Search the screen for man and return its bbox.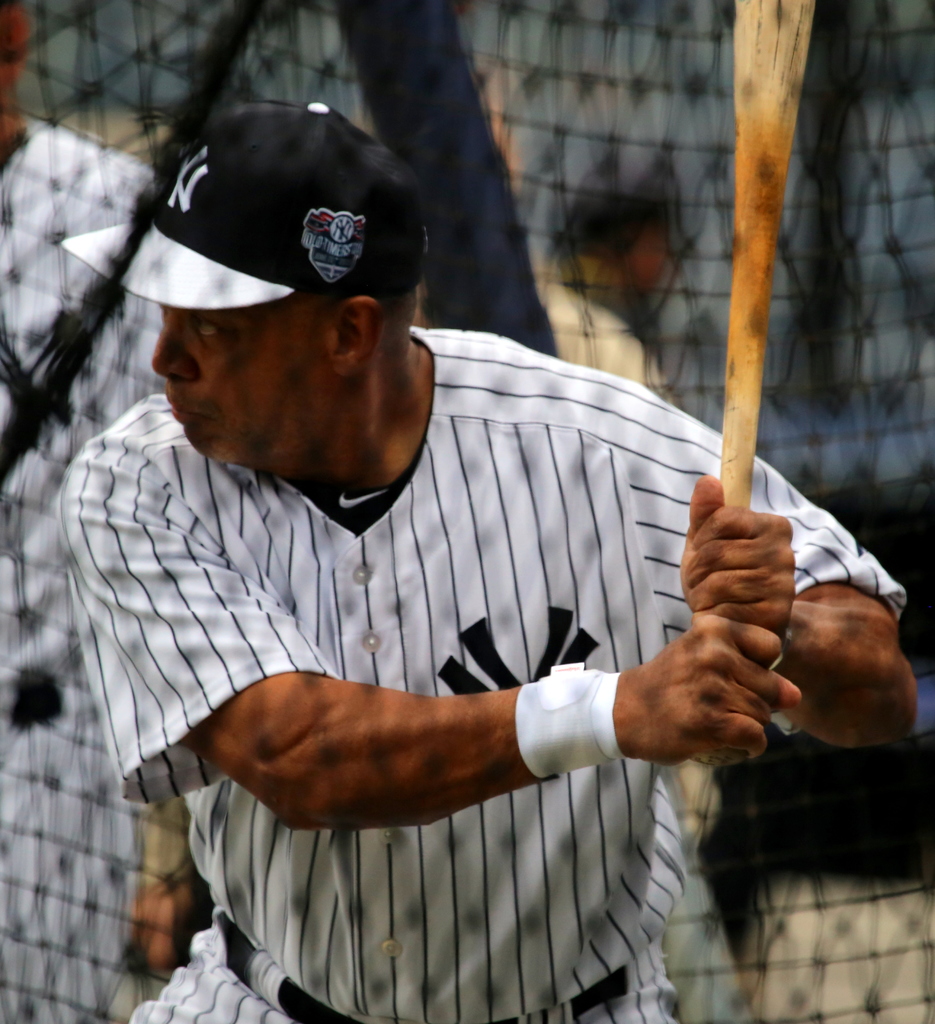
Found: (x1=548, y1=161, x2=687, y2=364).
